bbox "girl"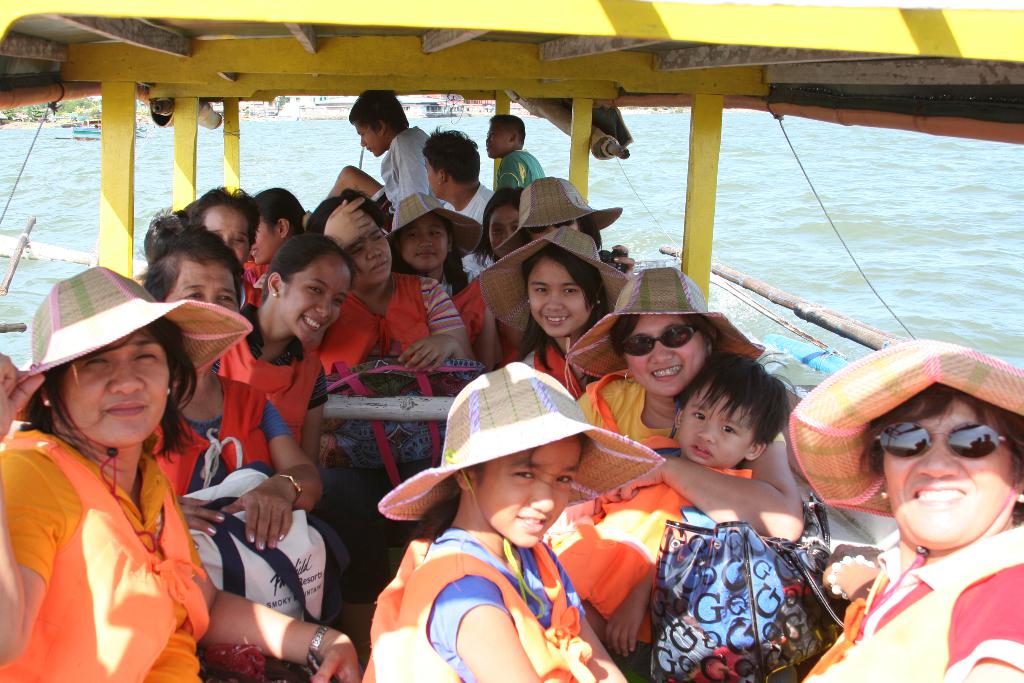
(214, 233, 355, 465)
